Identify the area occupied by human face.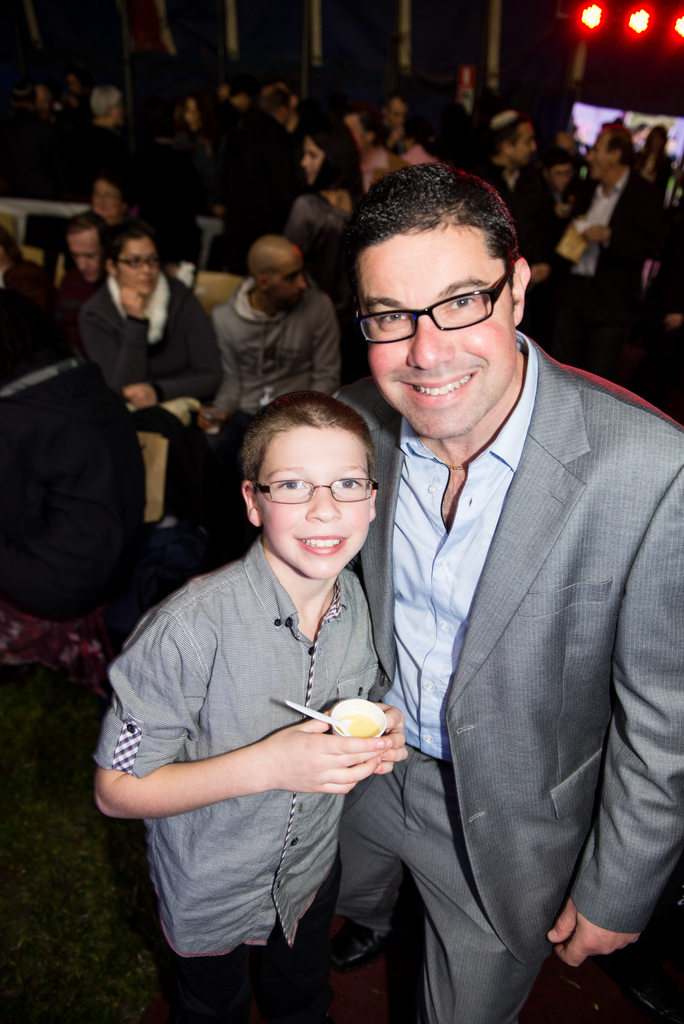
Area: 358,221,521,440.
